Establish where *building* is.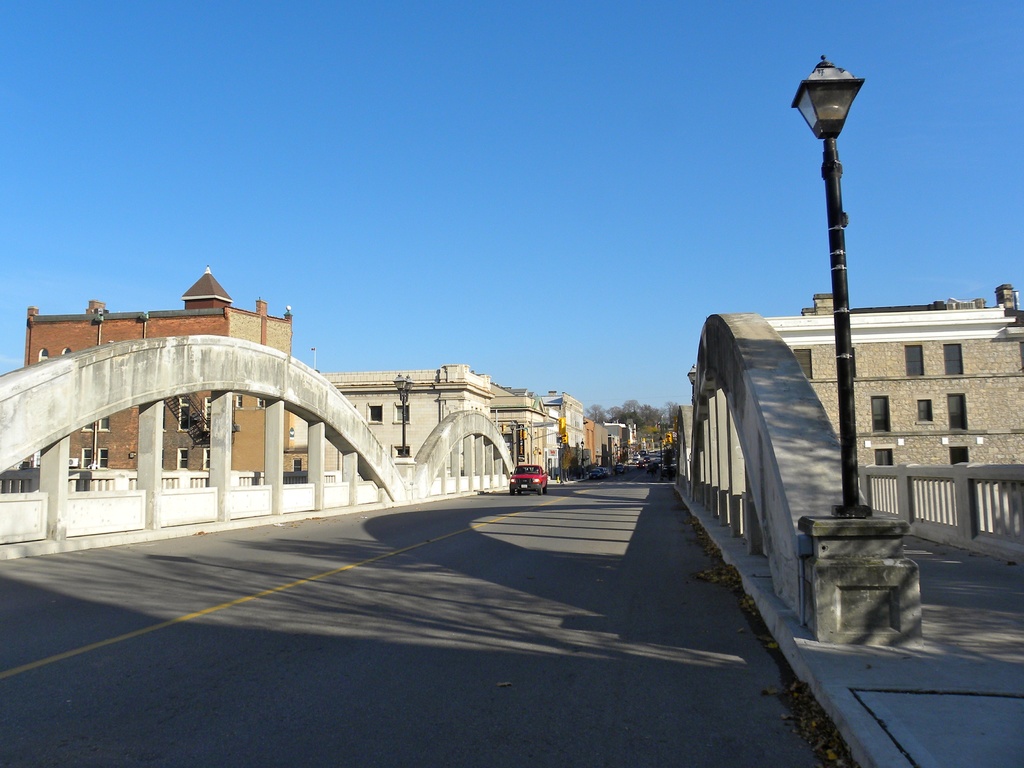
Established at [left=769, top=284, right=1023, bottom=529].
